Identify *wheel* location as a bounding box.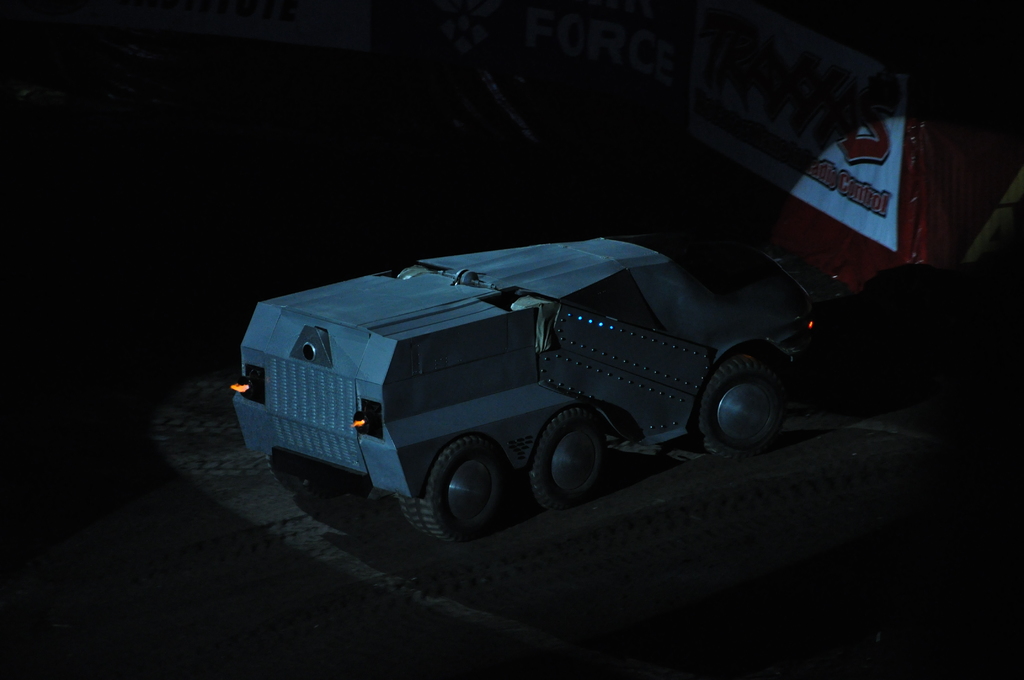
(708, 349, 788, 451).
